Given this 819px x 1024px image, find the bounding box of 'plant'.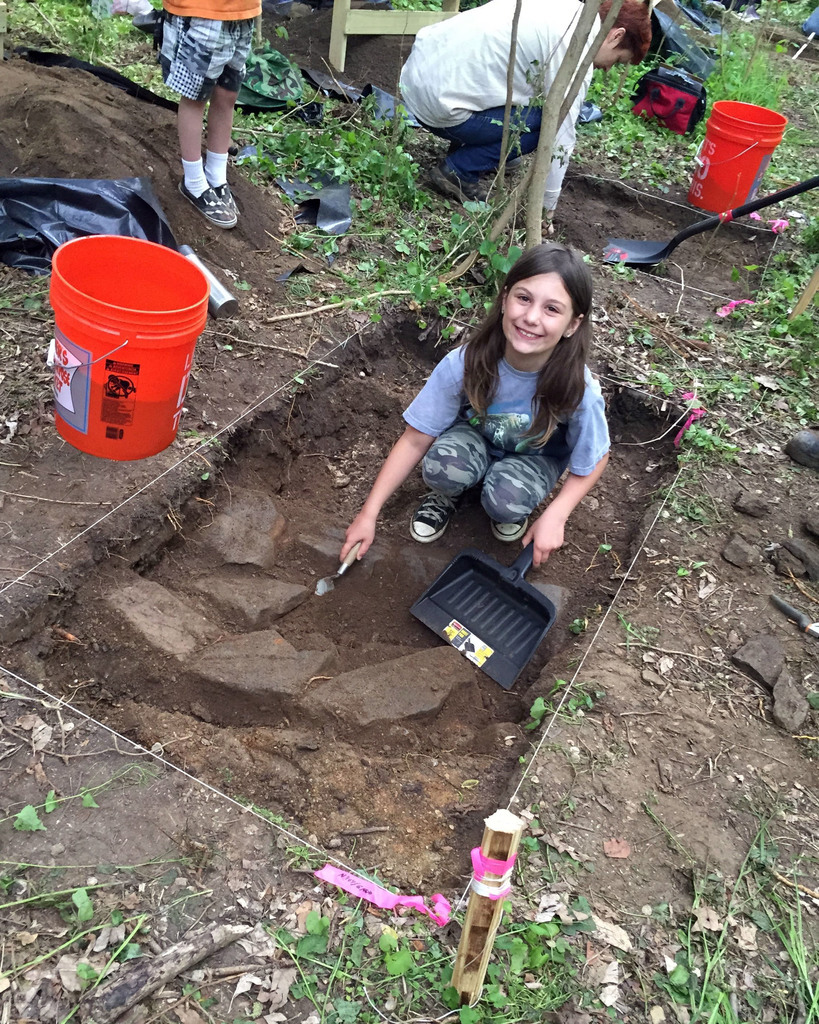
(left=258, top=788, right=610, bottom=1023).
